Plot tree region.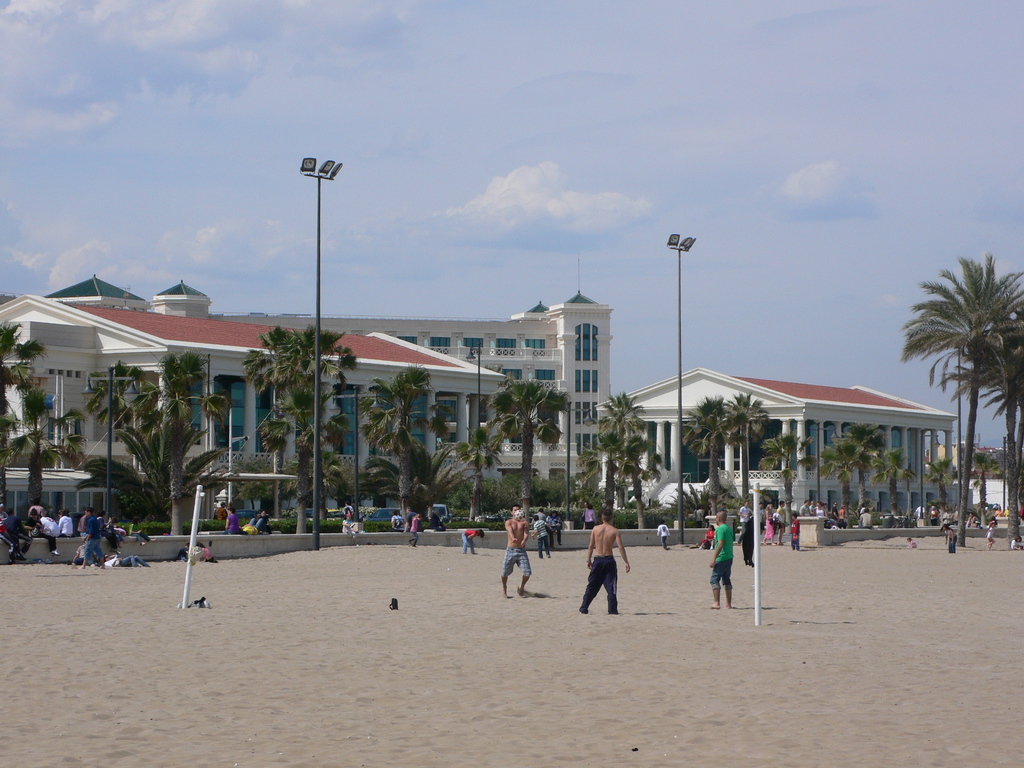
Plotted at locate(0, 317, 42, 524).
